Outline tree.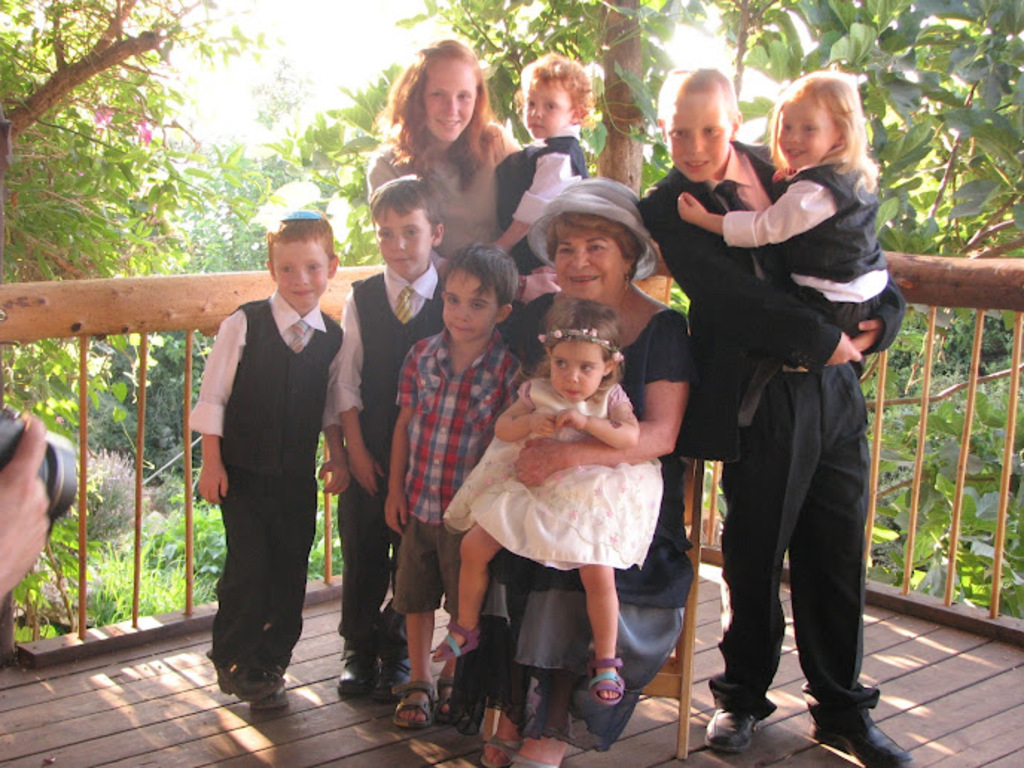
Outline: 0, 0, 345, 604.
